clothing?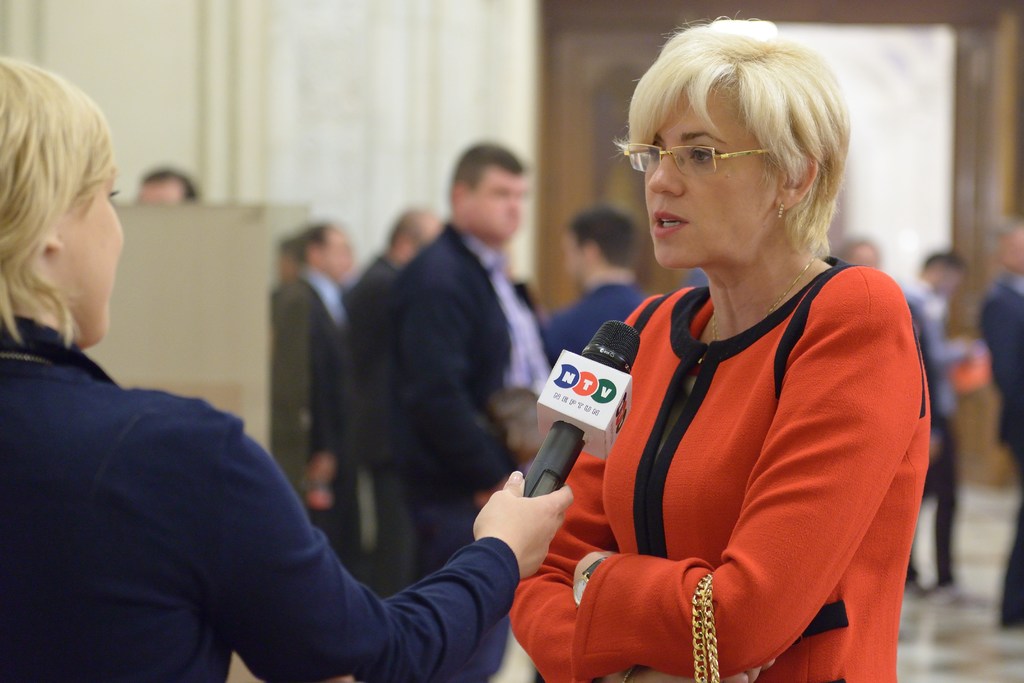
{"x1": 0, "y1": 311, "x2": 522, "y2": 682}
